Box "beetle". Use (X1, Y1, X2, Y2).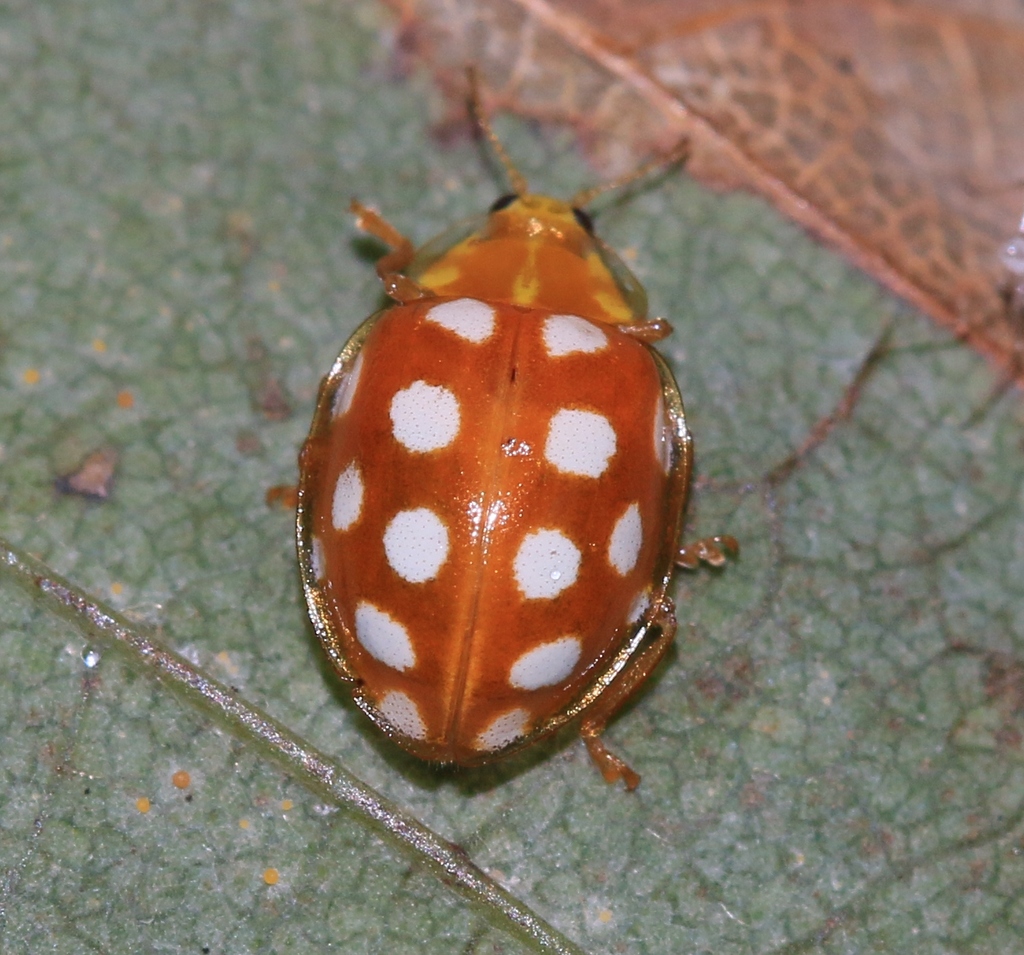
(277, 83, 742, 776).
